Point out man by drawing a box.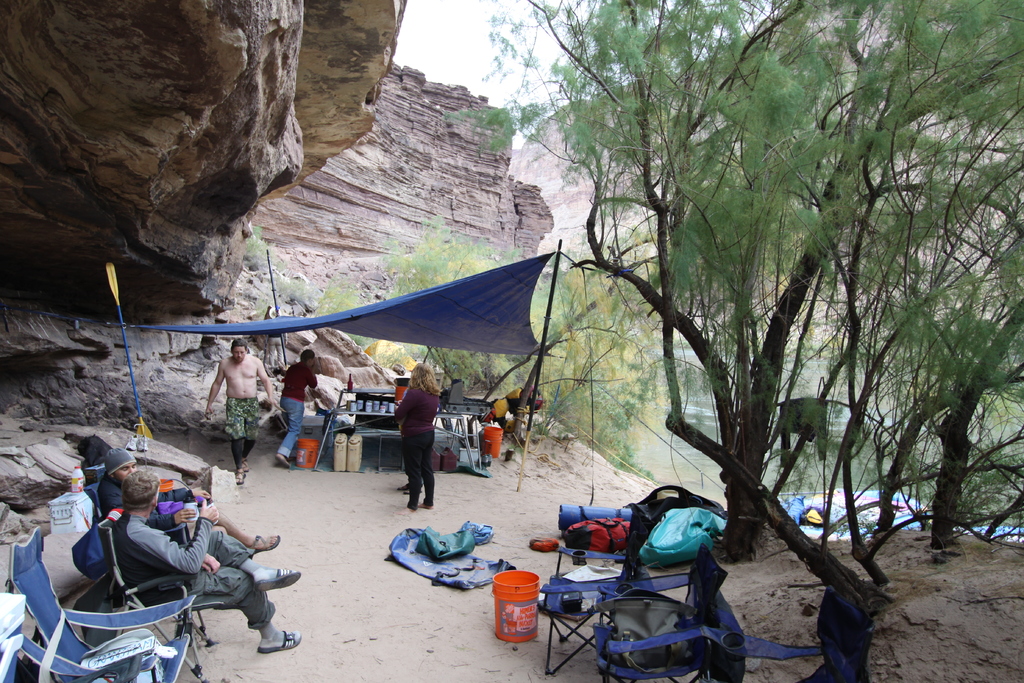
bbox(201, 338, 280, 484).
